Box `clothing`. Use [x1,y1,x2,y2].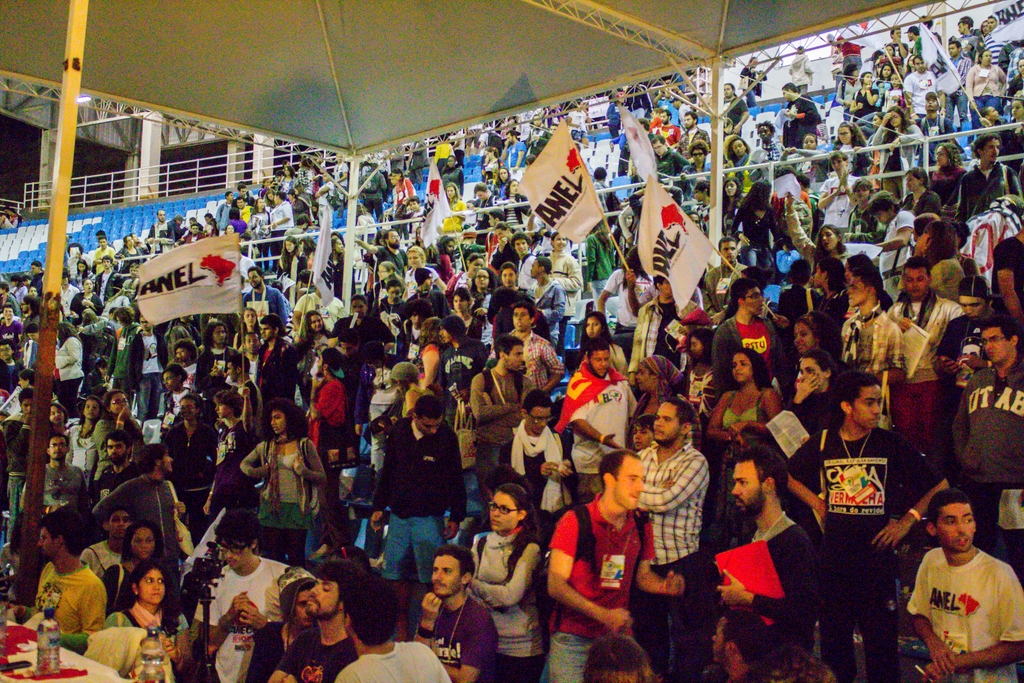
[241,283,288,330].
